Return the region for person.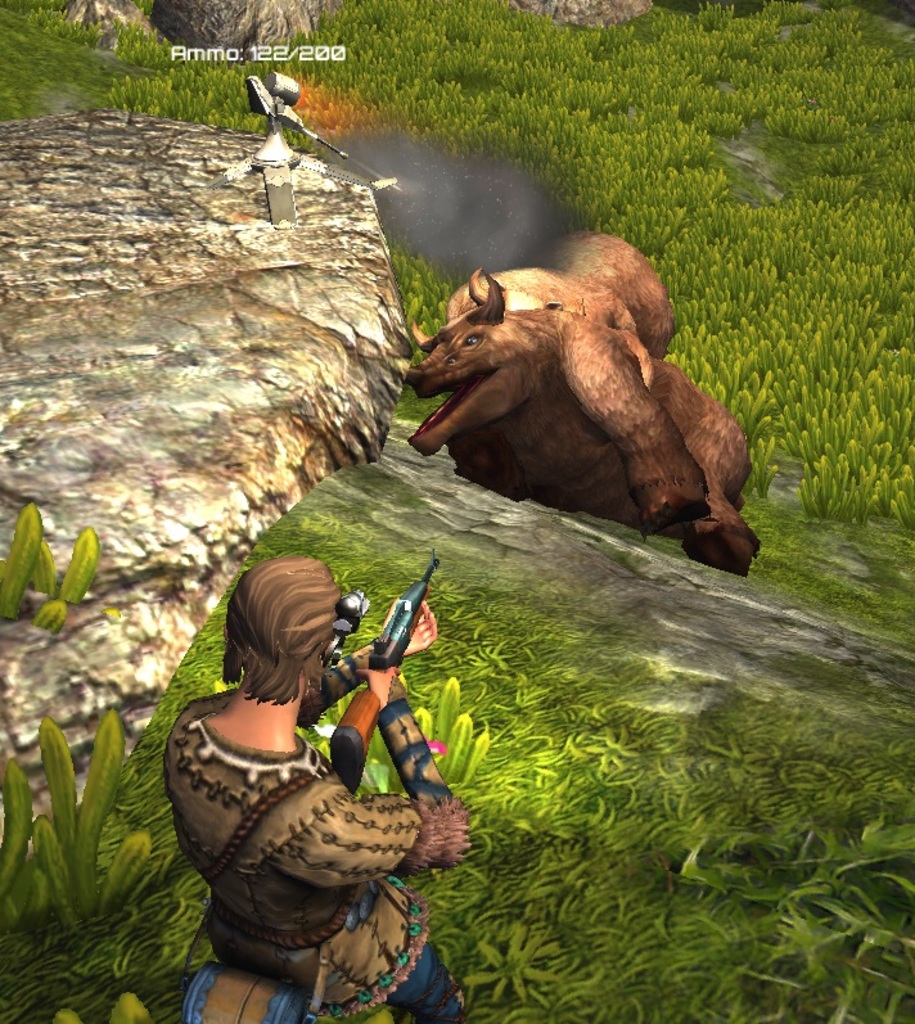
BBox(167, 555, 475, 1023).
